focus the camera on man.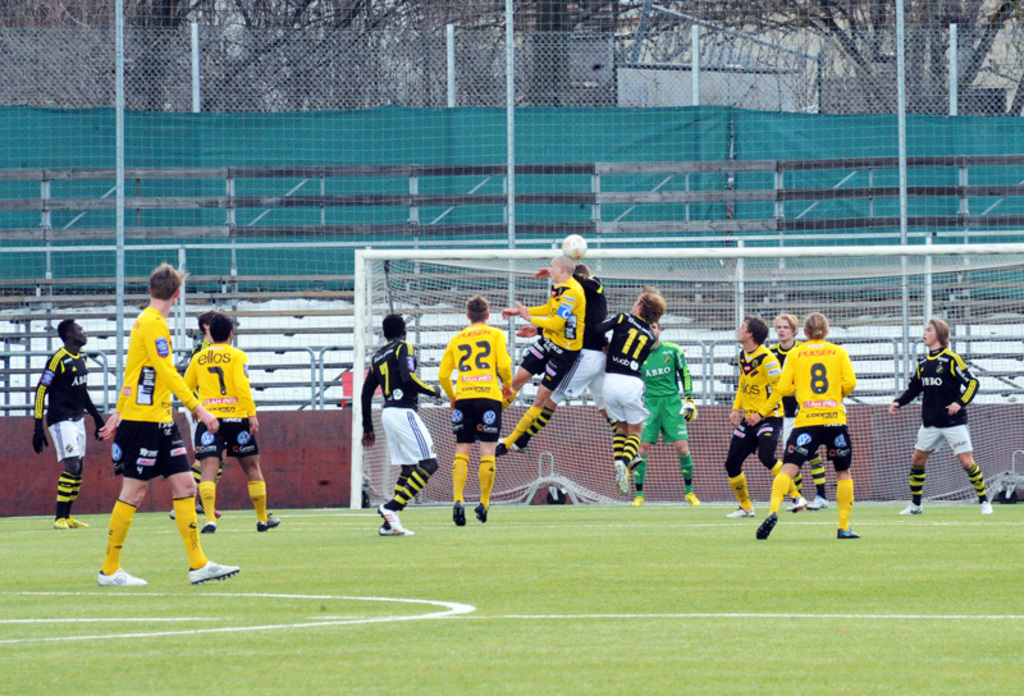
Focus region: <box>511,234,608,459</box>.
